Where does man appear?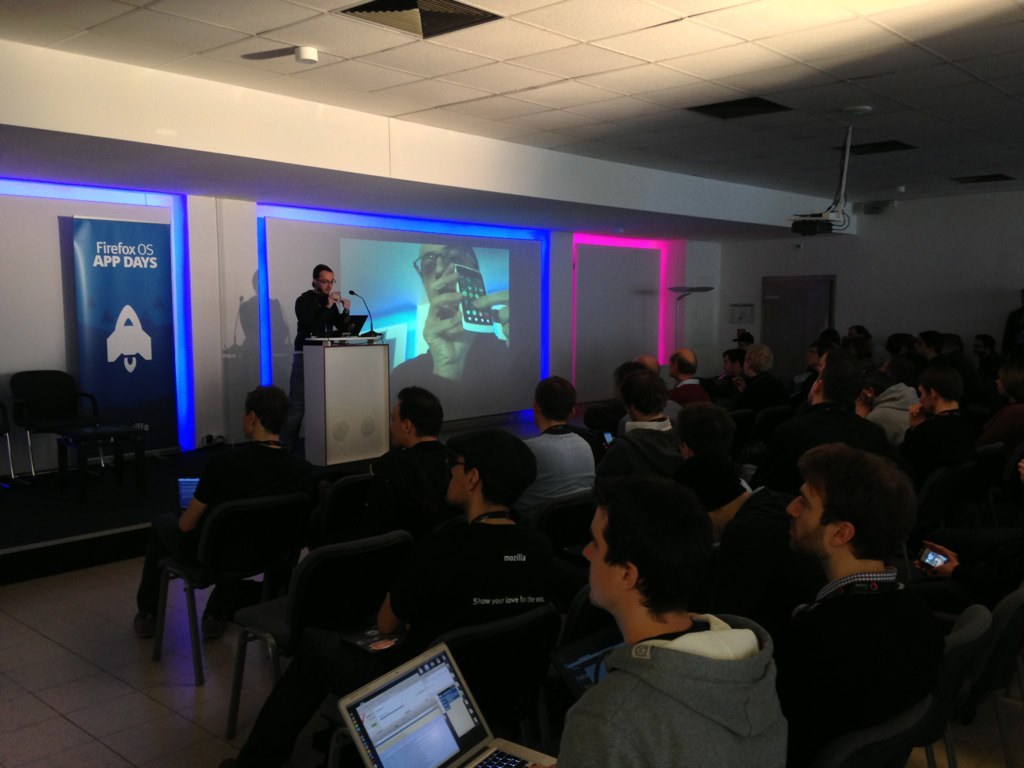
Appears at (859,368,916,437).
